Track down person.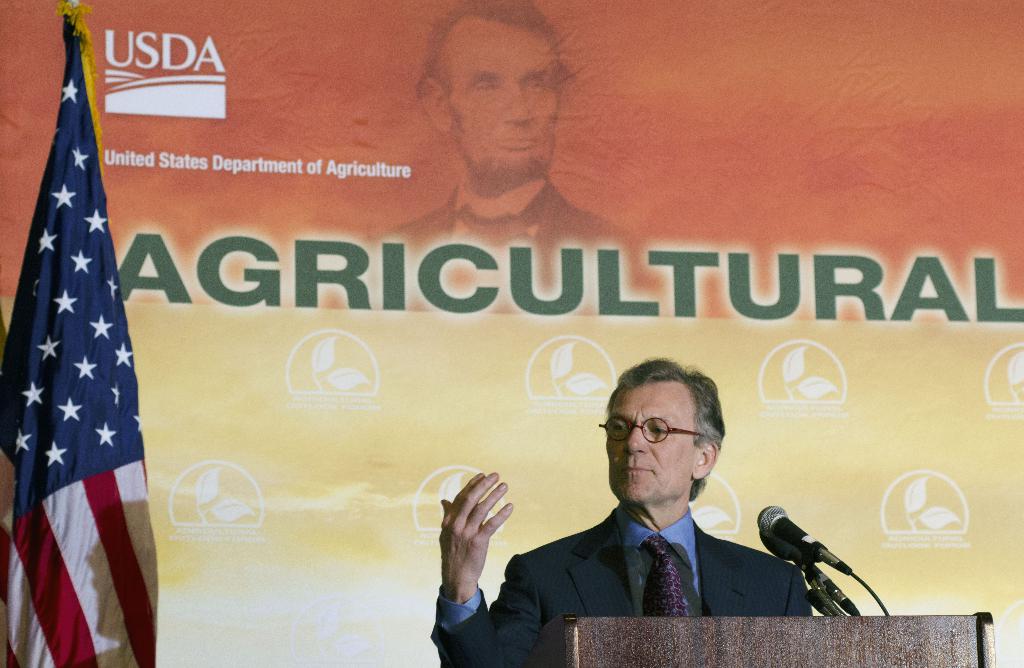
Tracked to box=[468, 363, 797, 651].
